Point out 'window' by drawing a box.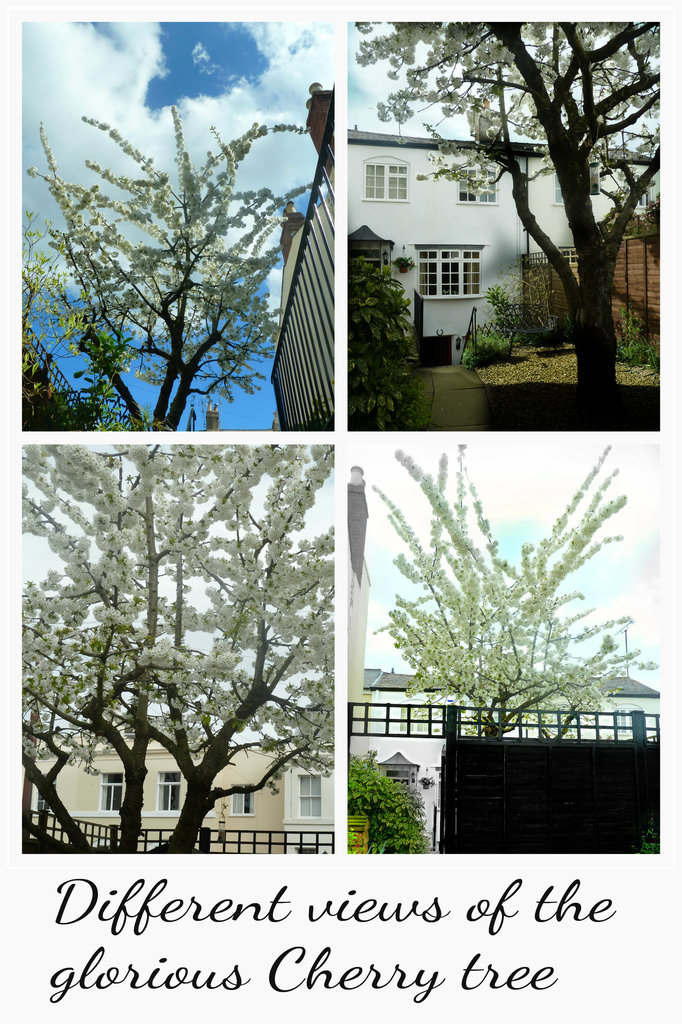
box(553, 169, 569, 209).
